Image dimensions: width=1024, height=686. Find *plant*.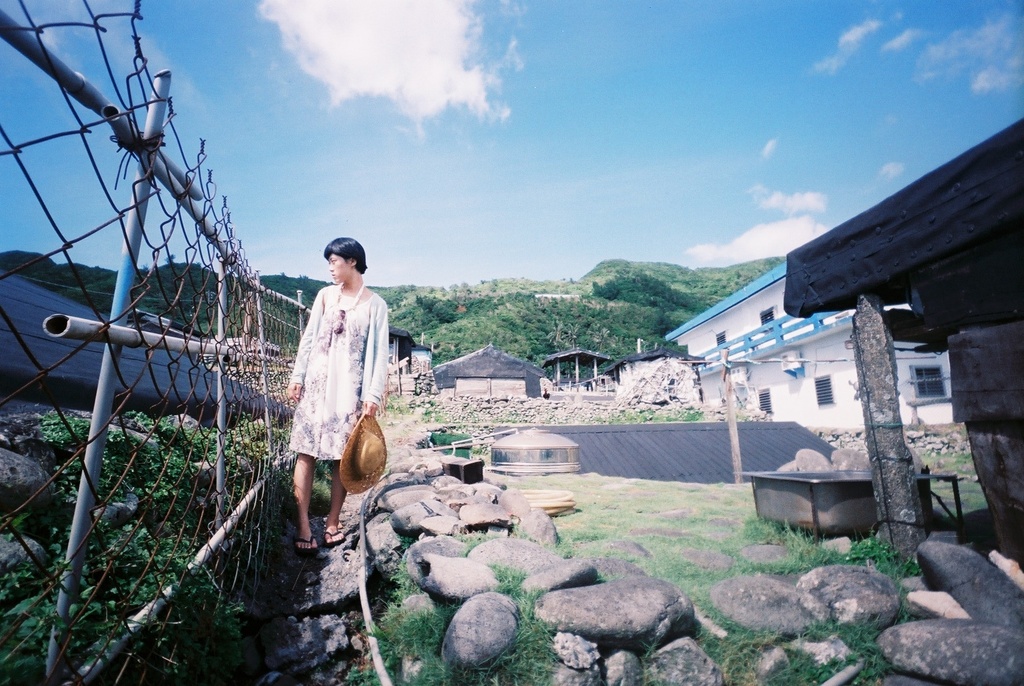
592 402 665 421.
